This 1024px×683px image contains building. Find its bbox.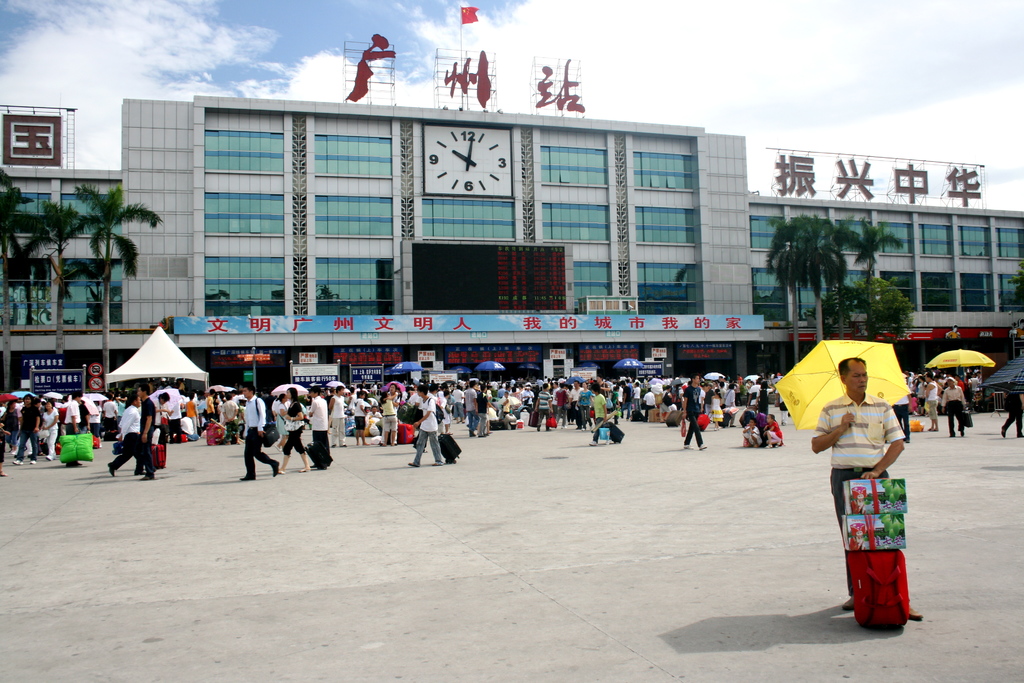
[x1=0, y1=103, x2=78, y2=171].
